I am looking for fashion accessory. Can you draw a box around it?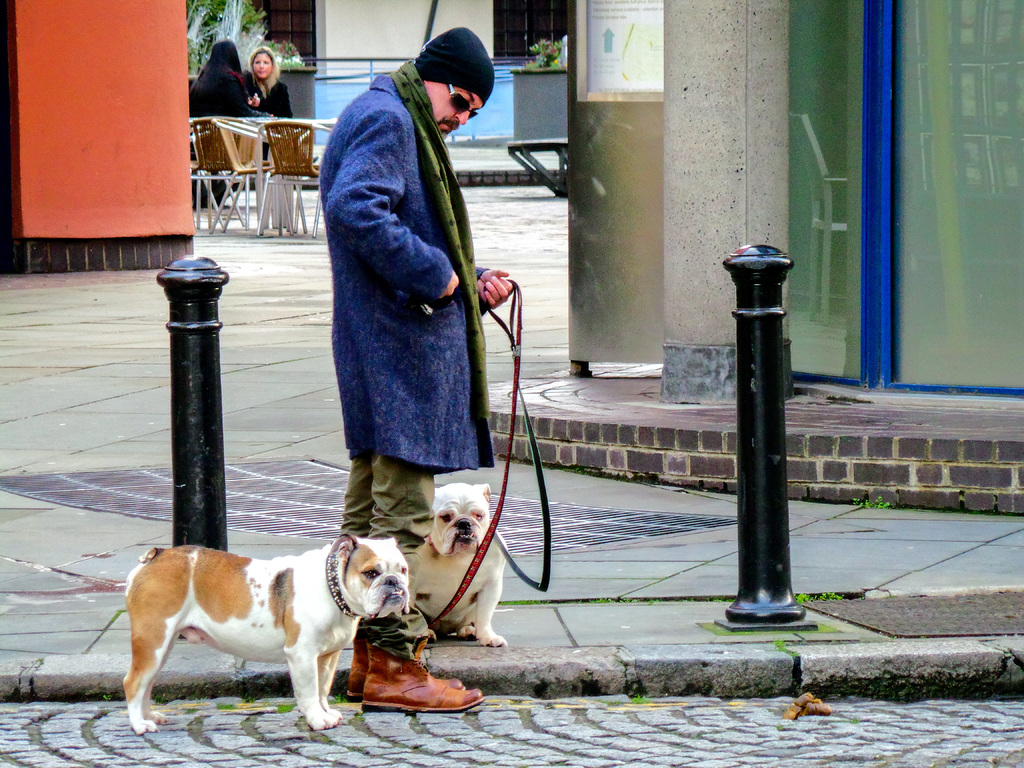
Sure, the bounding box is detection(346, 636, 369, 696).
